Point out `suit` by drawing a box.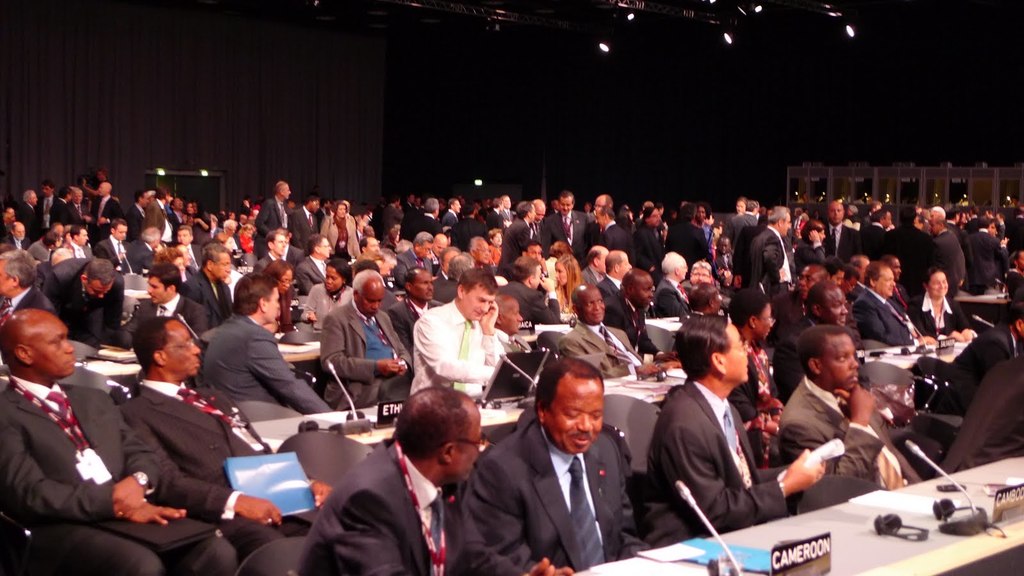
<bbox>18, 202, 35, 246</bbox>.
